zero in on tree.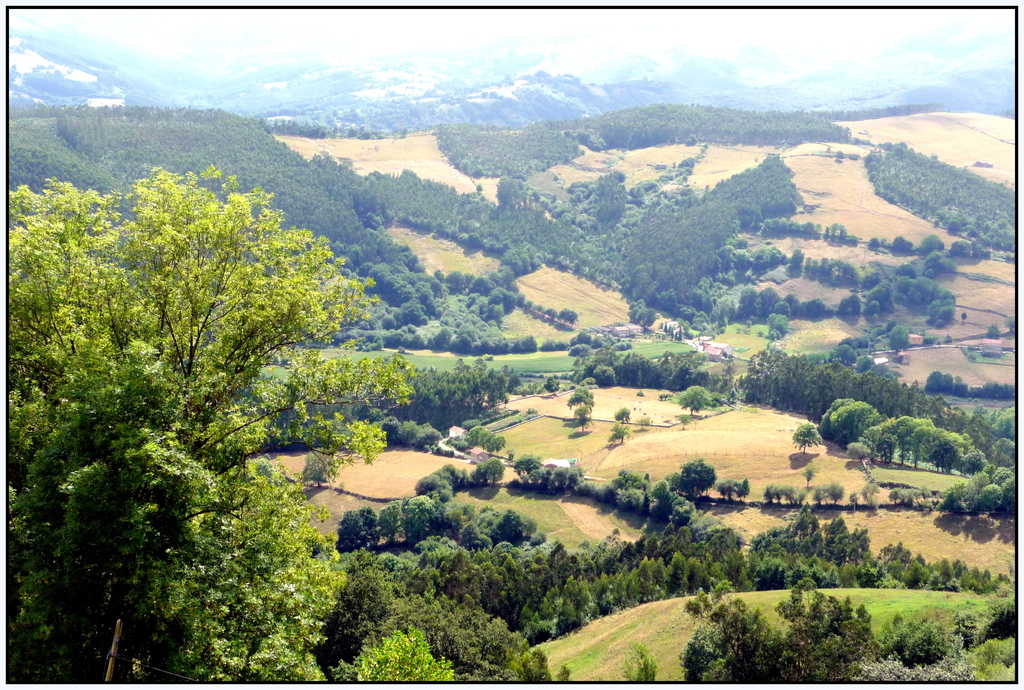
Zeroed in: 378 94 1018 686.
